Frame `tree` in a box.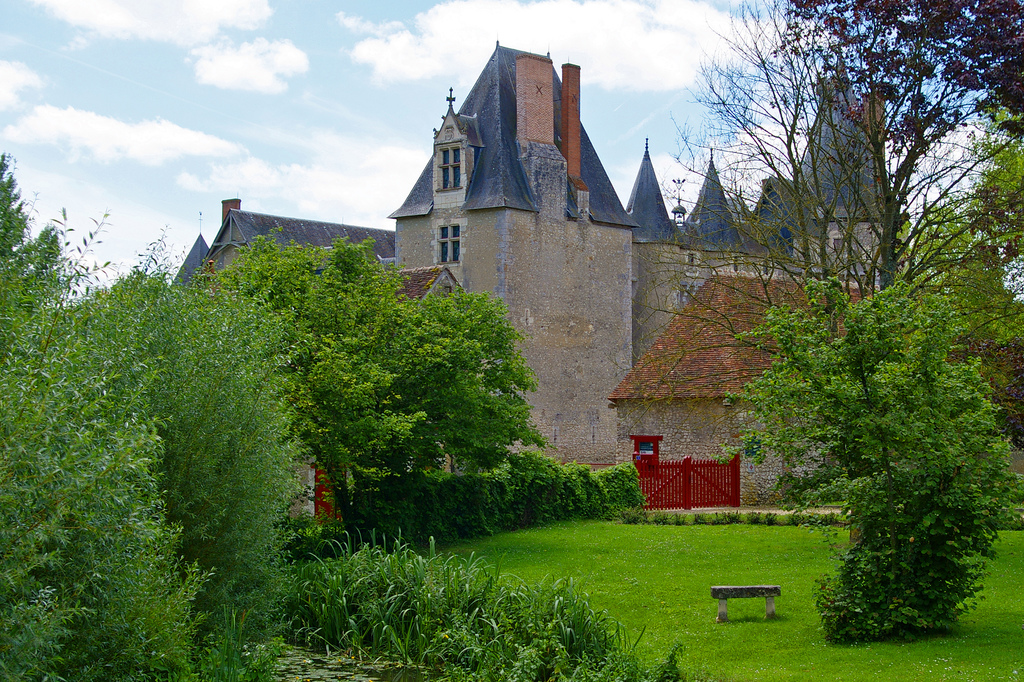
<bbox>632, 0, 1023, 642</bbox>.
